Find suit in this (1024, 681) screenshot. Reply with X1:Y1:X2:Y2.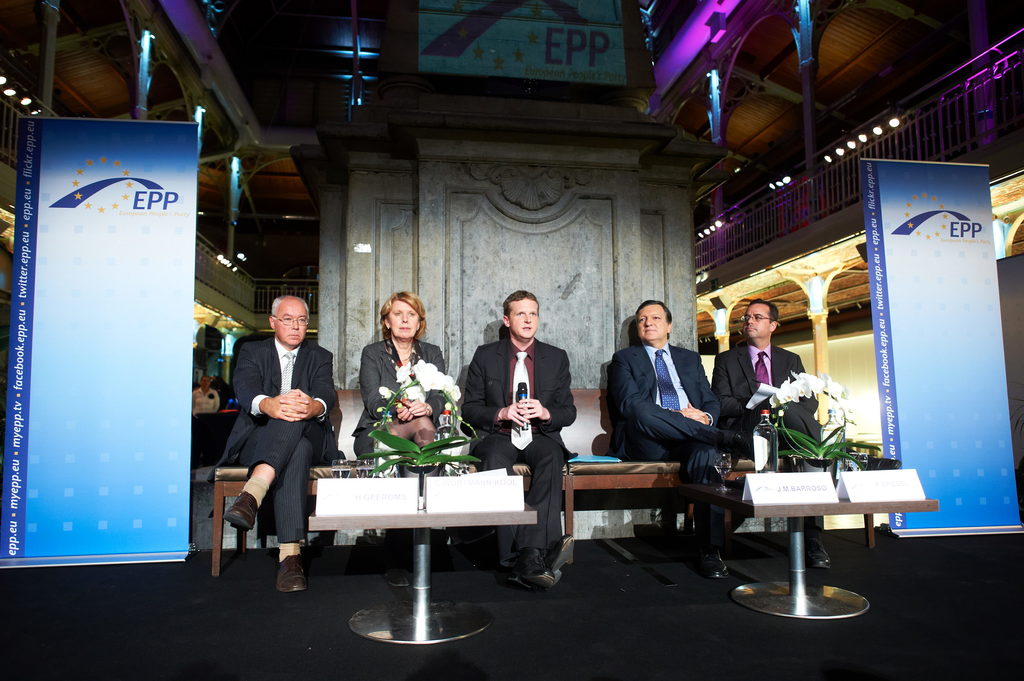
348:335:448:460.
